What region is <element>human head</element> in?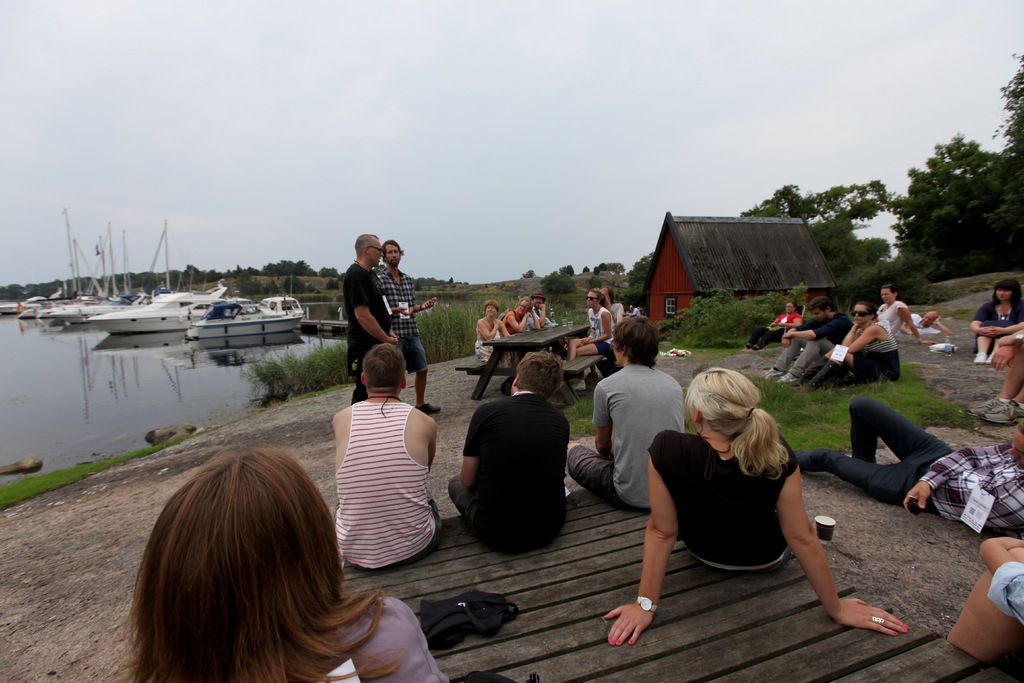
select_region(610, 314, 662, 365).
